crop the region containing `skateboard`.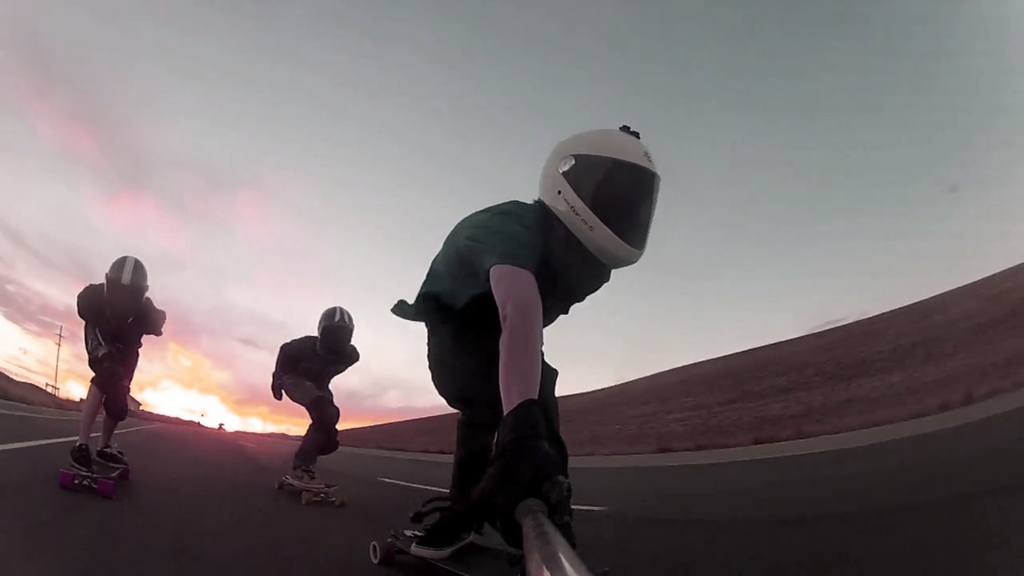
Crop region: (x1=270, y1=473, x2=348, y2=513).
